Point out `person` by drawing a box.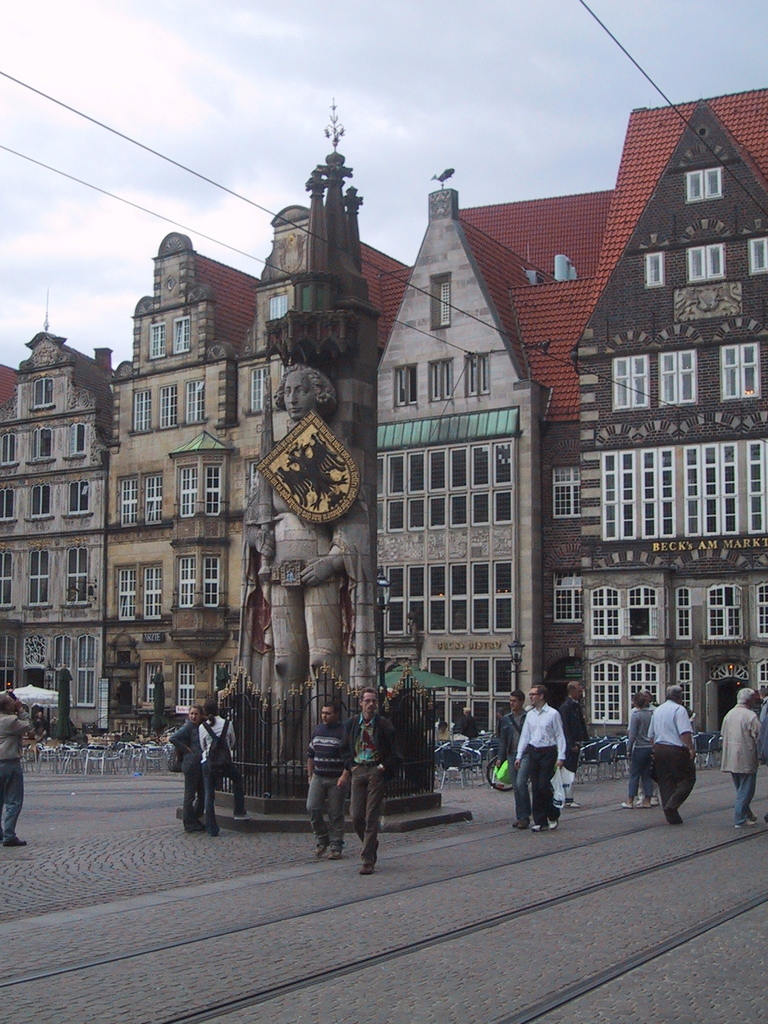
crop(513, 682, 566, 831).
